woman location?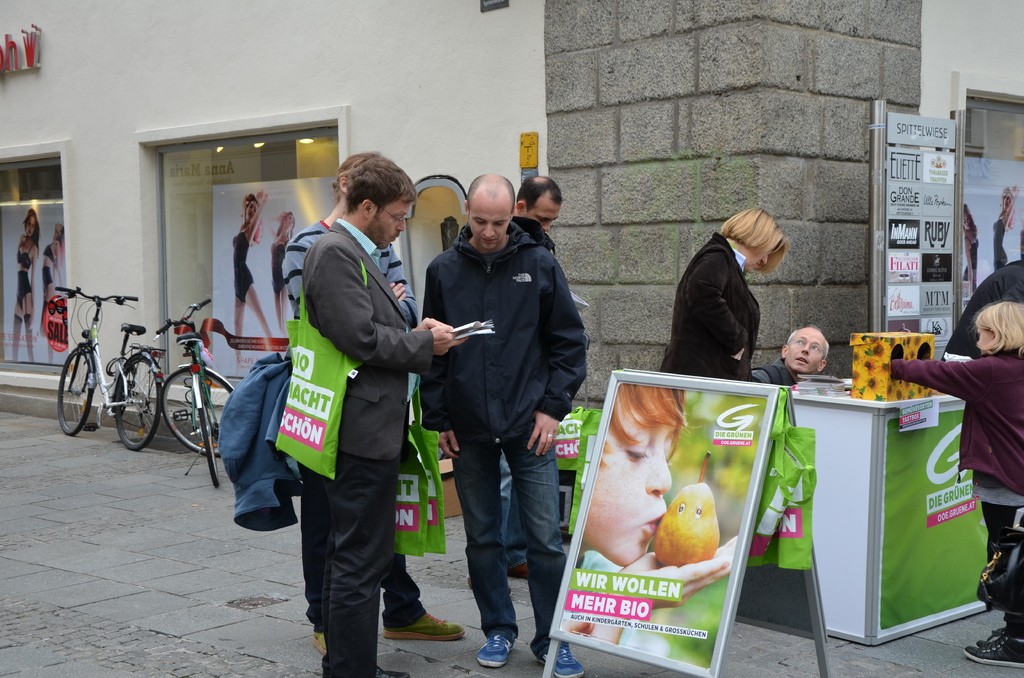
<box>8,202,40,365</box>
